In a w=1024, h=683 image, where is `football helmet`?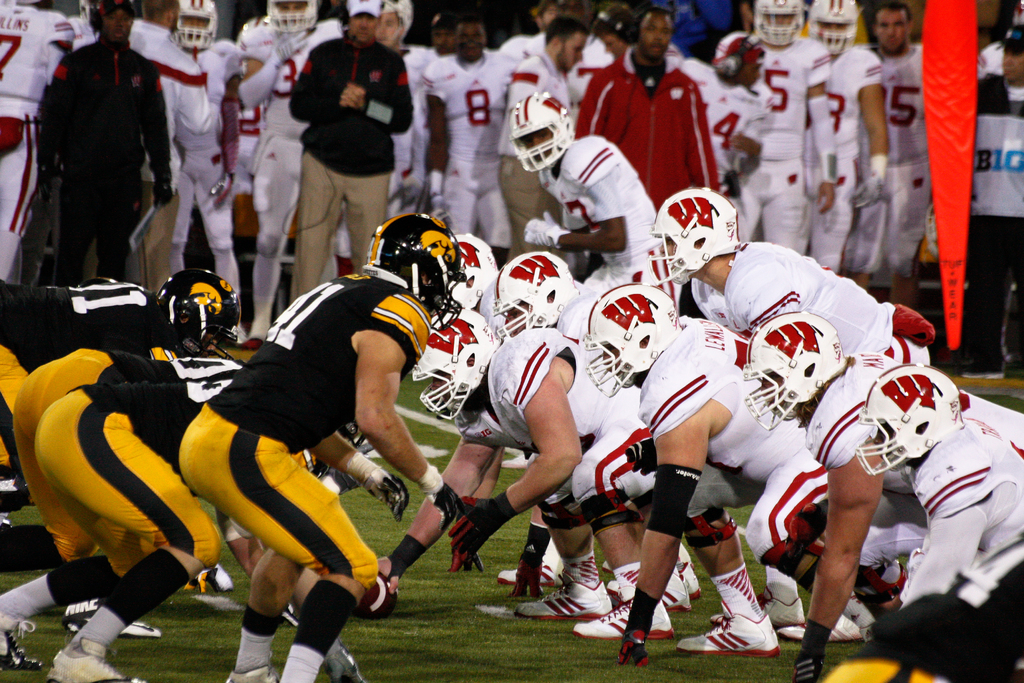
855:362:959:473.
